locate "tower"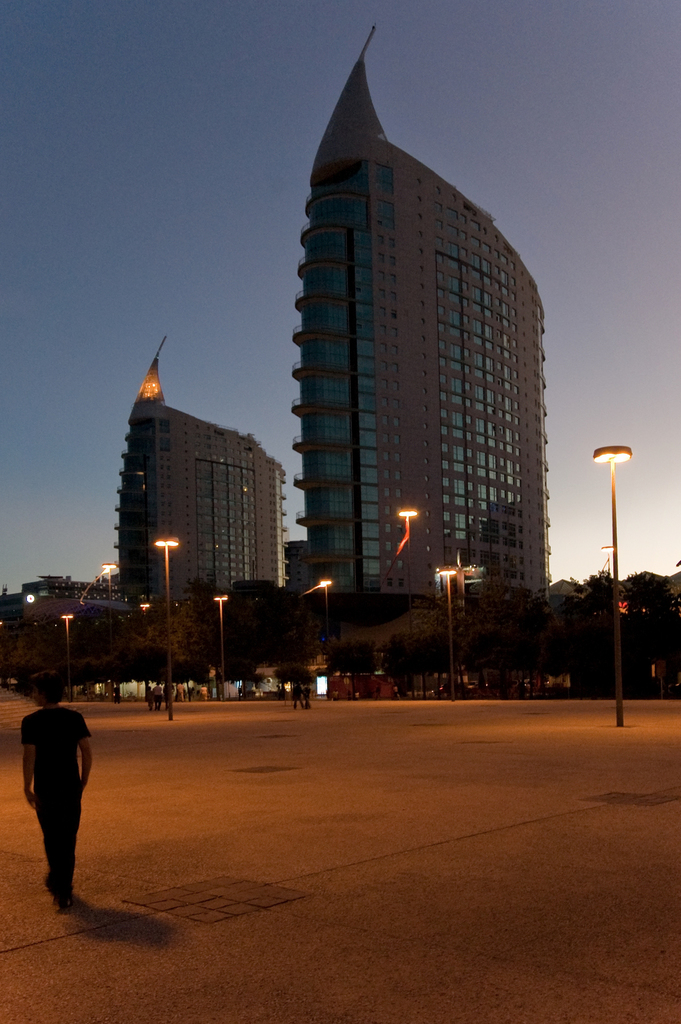
275/63/566/668
